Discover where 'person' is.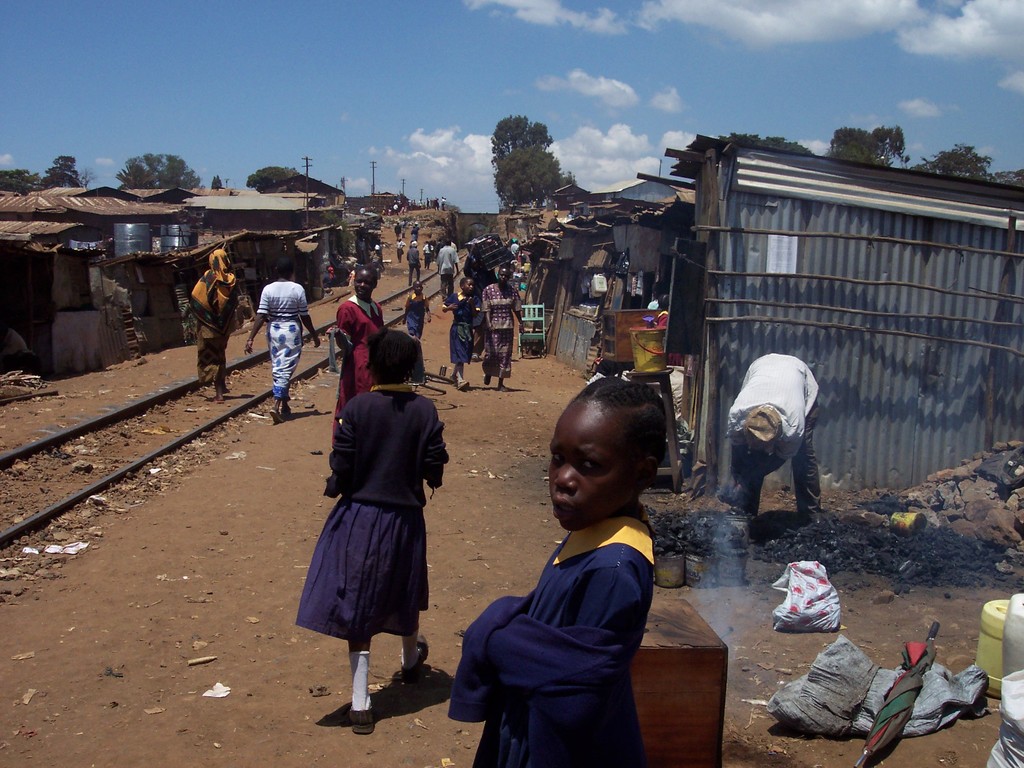
Discovered at 396:223:403:241.
